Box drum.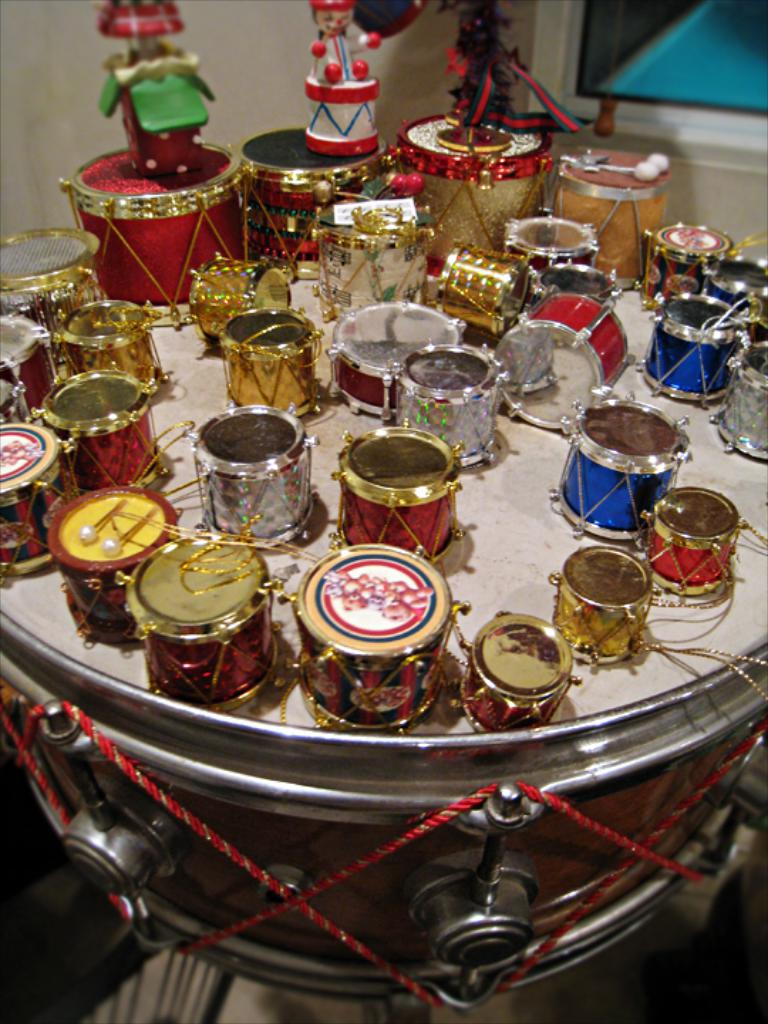
{"left": 552, "top": 395, "right": 687, "bottom": 535}.
